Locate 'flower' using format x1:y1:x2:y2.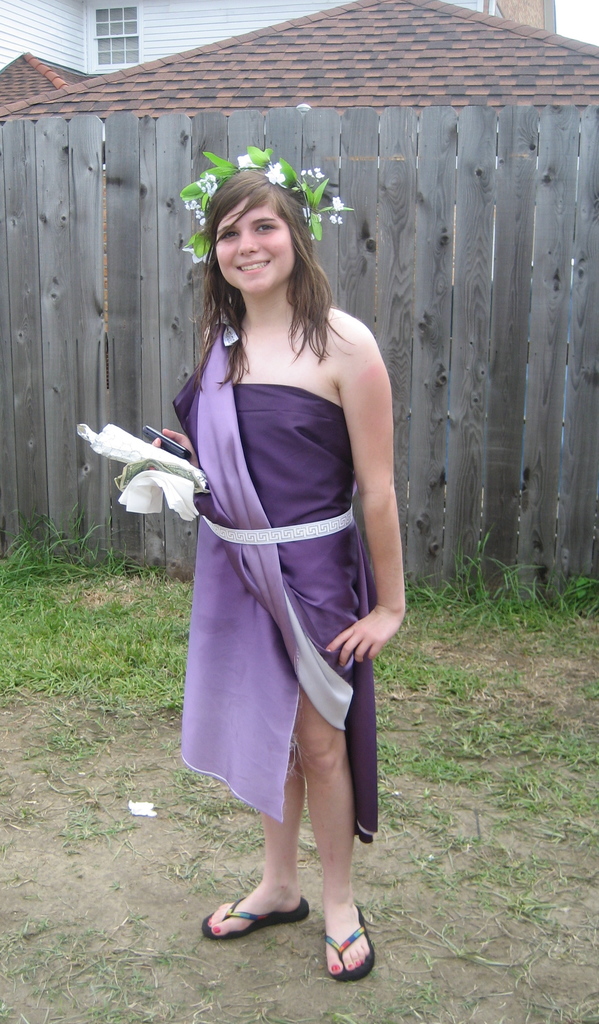
331:214:343:224.
